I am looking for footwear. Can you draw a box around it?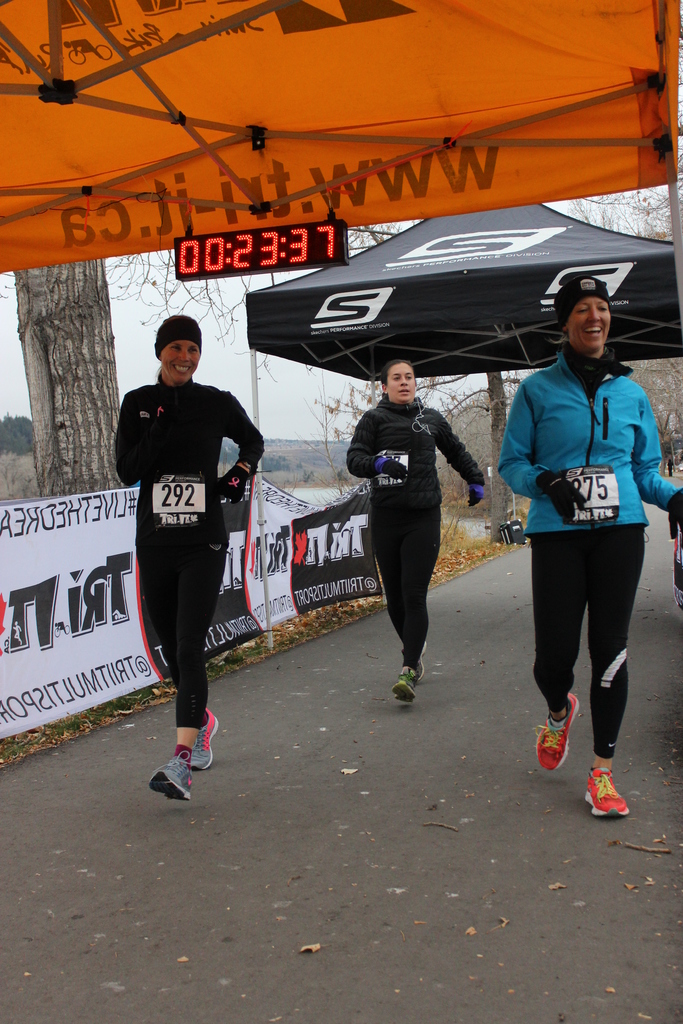
Sure, the bounding box is (584,767,627,822).
